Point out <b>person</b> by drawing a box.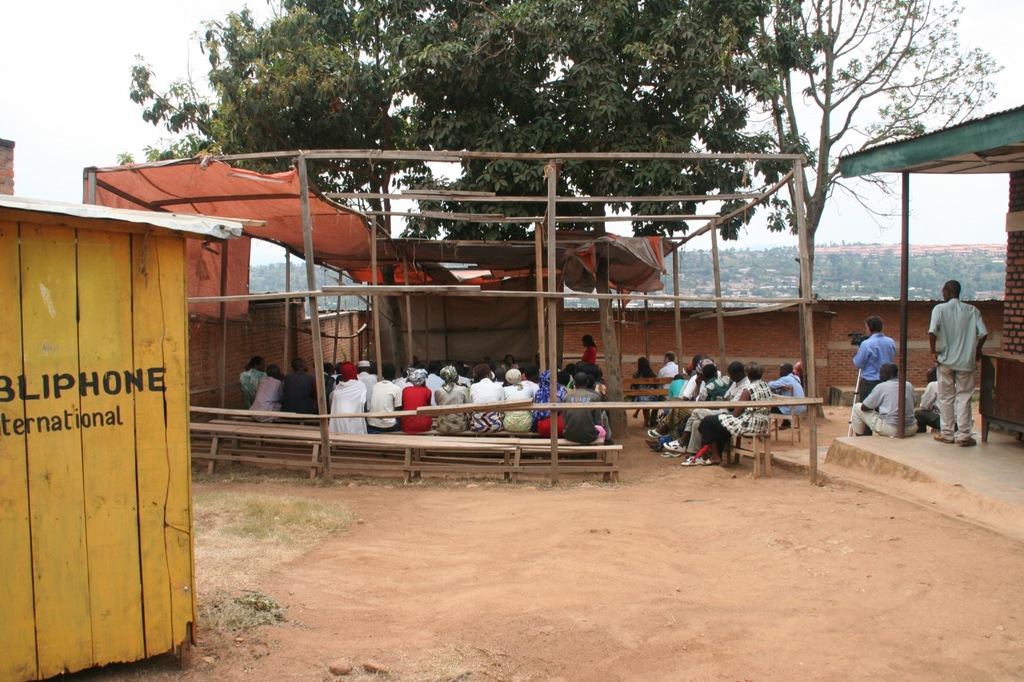
(395, 373, 429, 438).
